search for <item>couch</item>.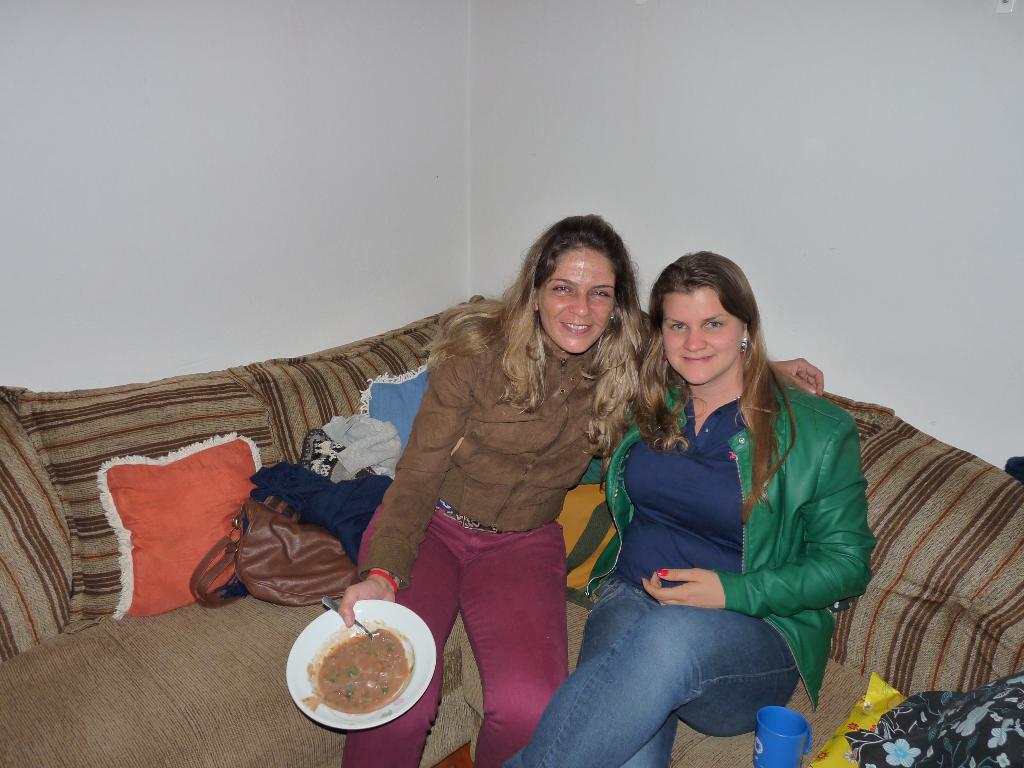
Found at rect(73, 301, 991, 758).
